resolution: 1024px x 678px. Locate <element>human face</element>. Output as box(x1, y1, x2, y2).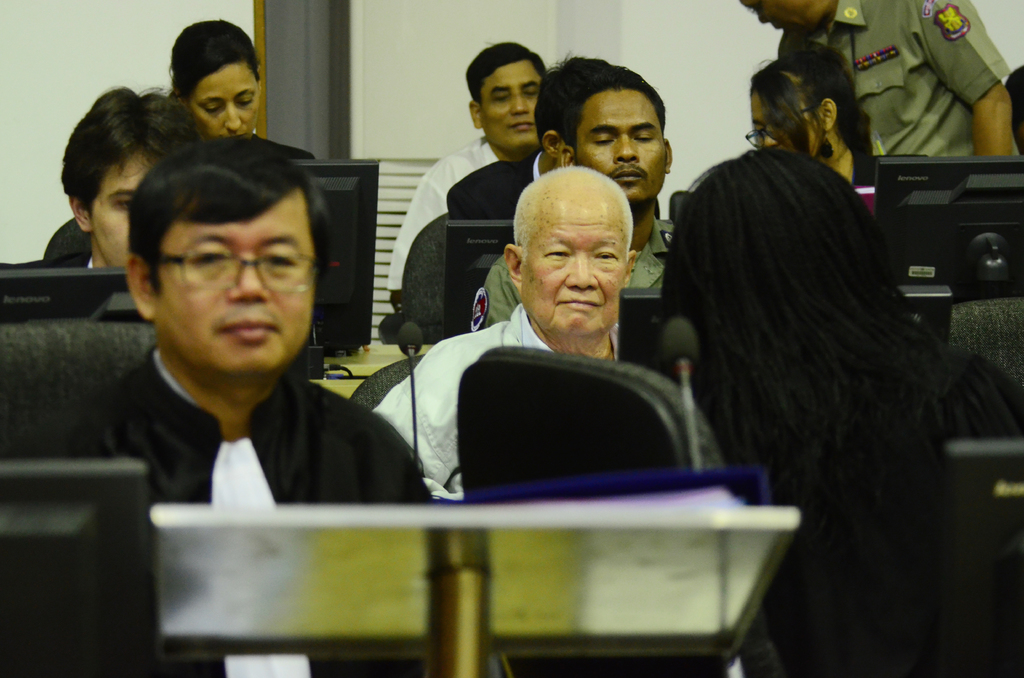
box(190, 56, 260, 134).
